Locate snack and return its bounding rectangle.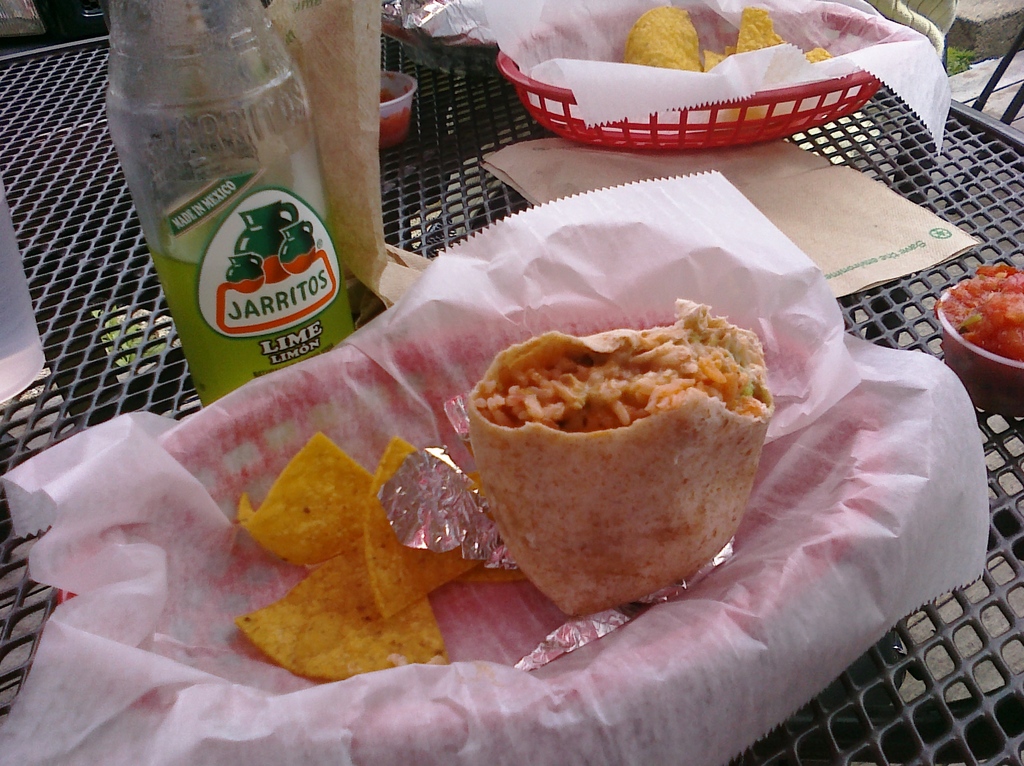
detection(620, 11, 842, 131).
